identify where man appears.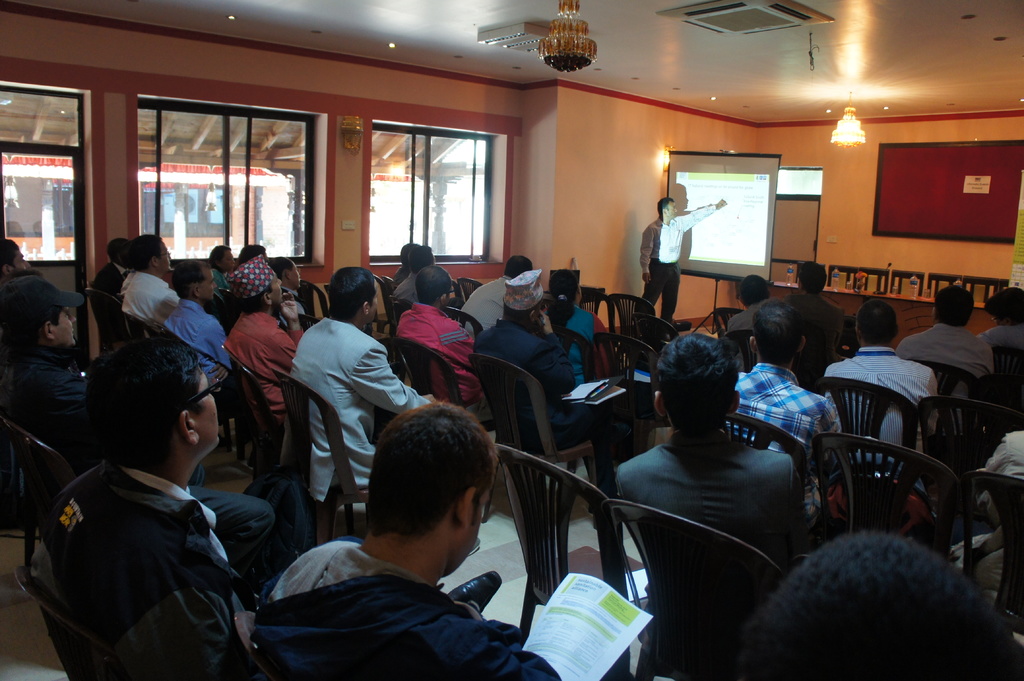
Appears at BBox(779, 264, 847, 373).
